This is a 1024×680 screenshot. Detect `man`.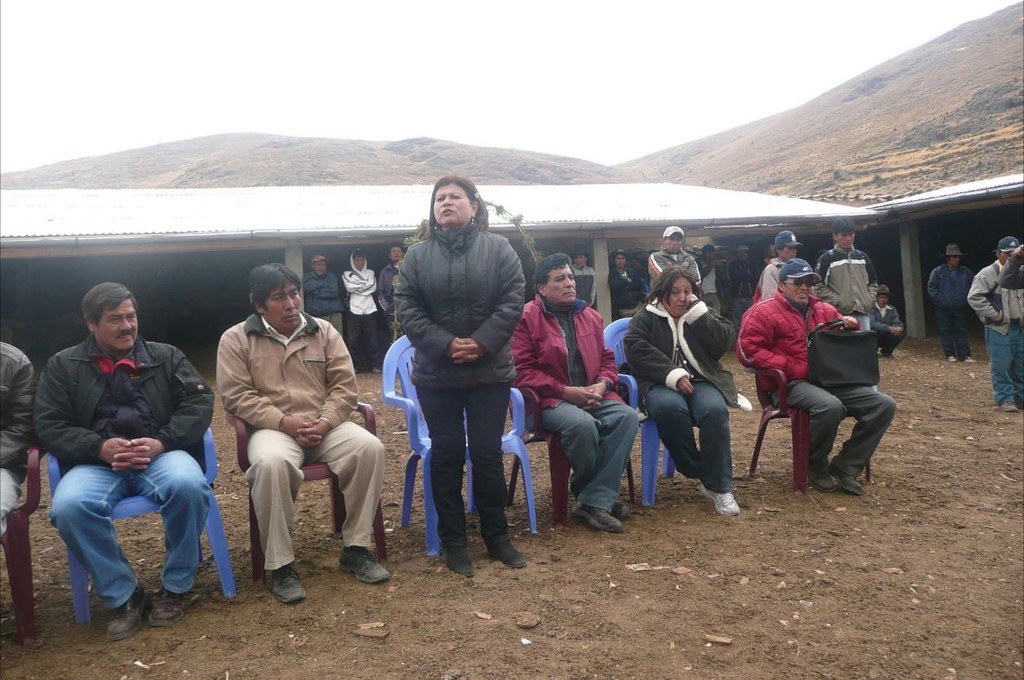
crop(646, 227, 700, 290).
